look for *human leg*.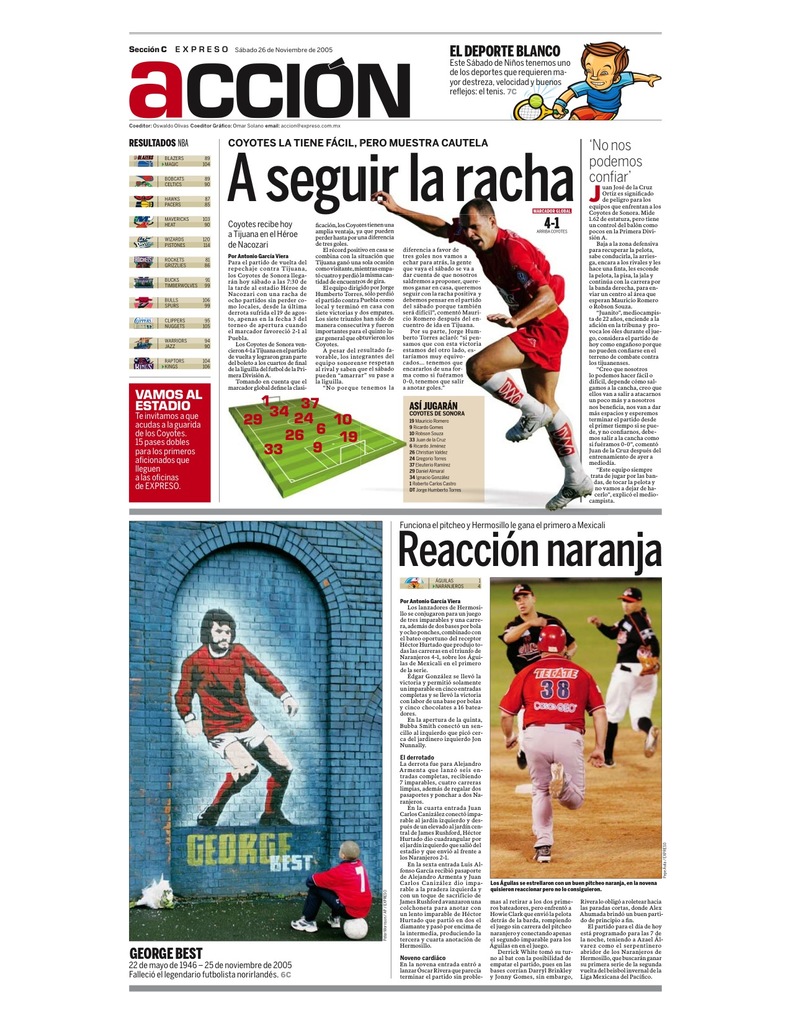
Found: box(559, 732, 584, 811).
